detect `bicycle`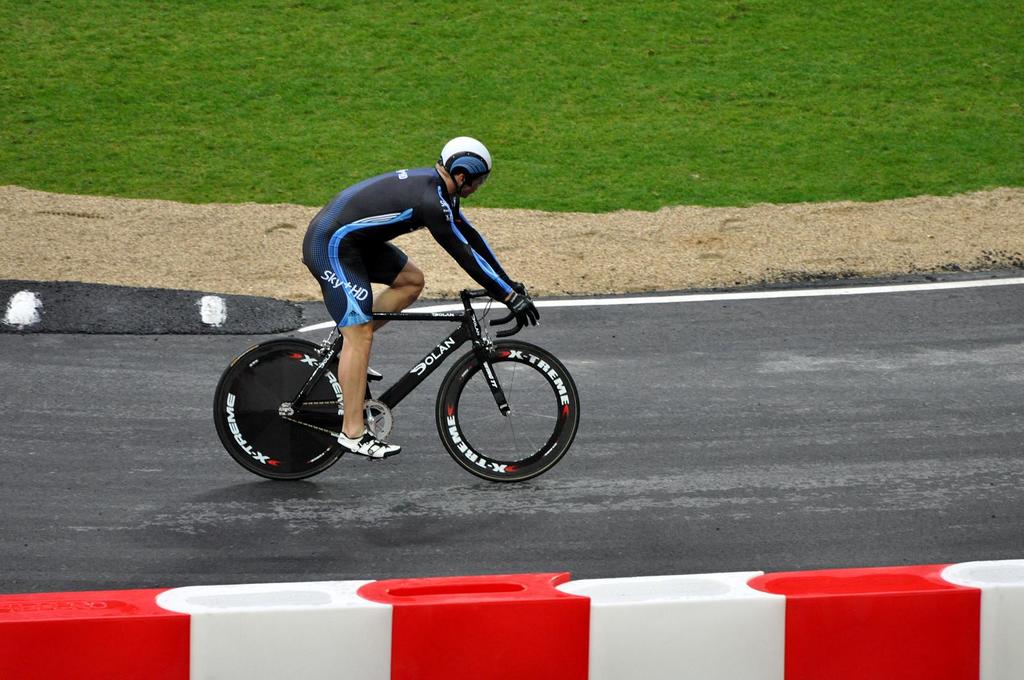
(211, 280, 584, 486)
